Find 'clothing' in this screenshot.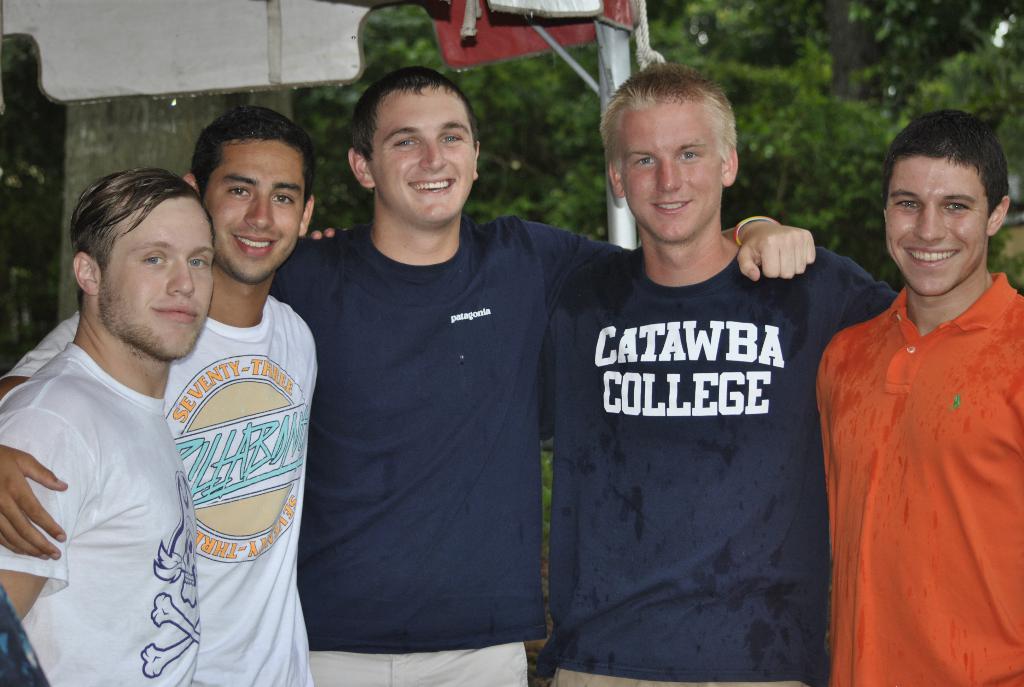
The bounding box for 'clothing' is select_region(0, 344, 203, 686).
